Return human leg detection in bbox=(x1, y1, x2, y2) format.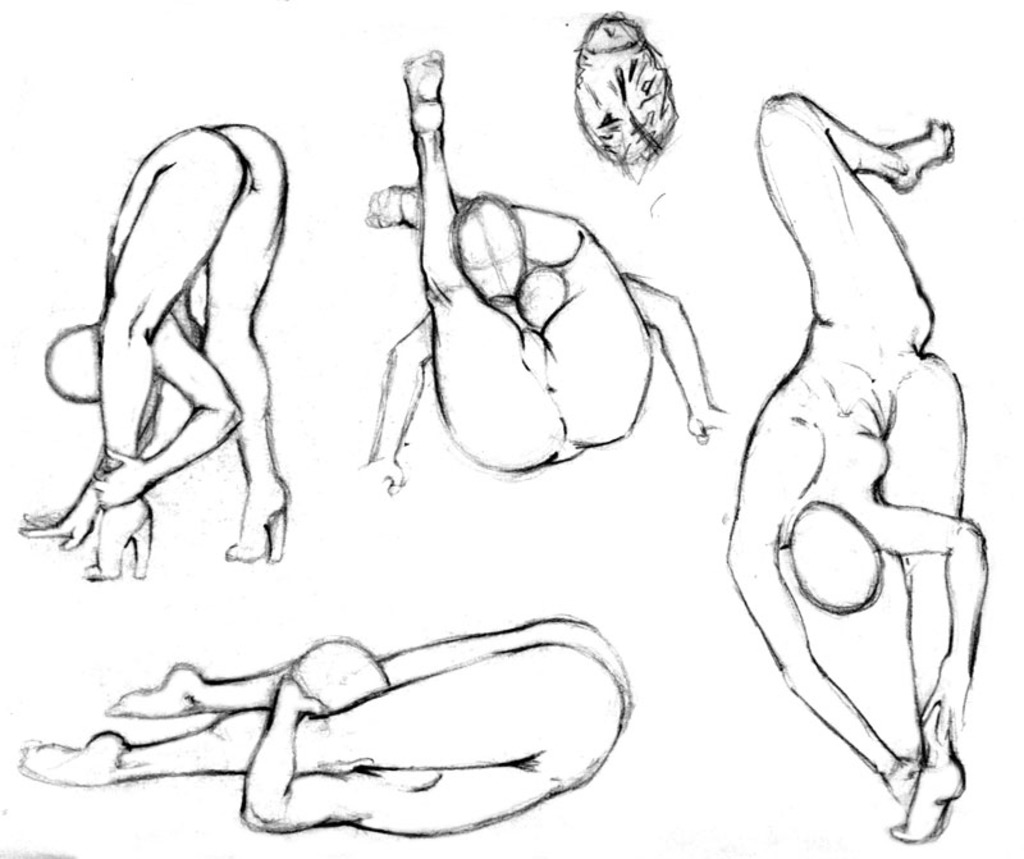
bbox=(19, 641, 623, 791).
